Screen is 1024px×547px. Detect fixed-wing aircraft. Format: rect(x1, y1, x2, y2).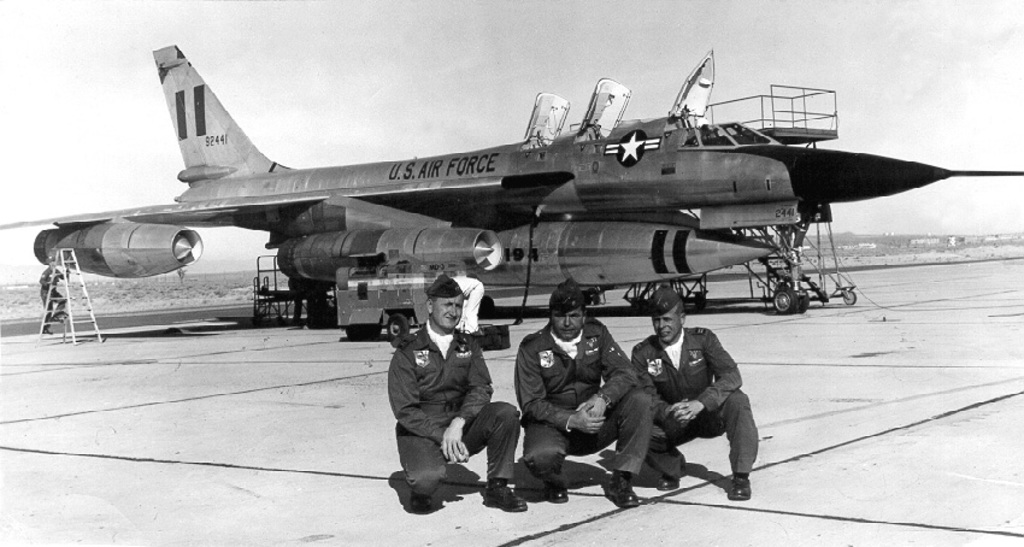
rect(0, 41, 1023, 314).
